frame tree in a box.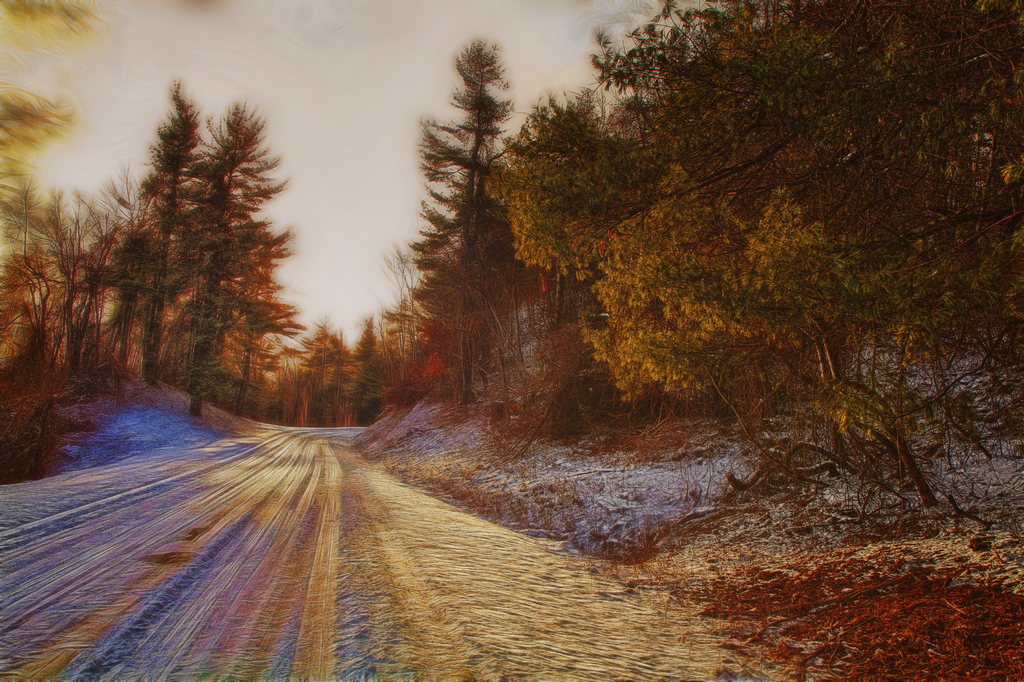
detection(227, 301, 292, 424).
